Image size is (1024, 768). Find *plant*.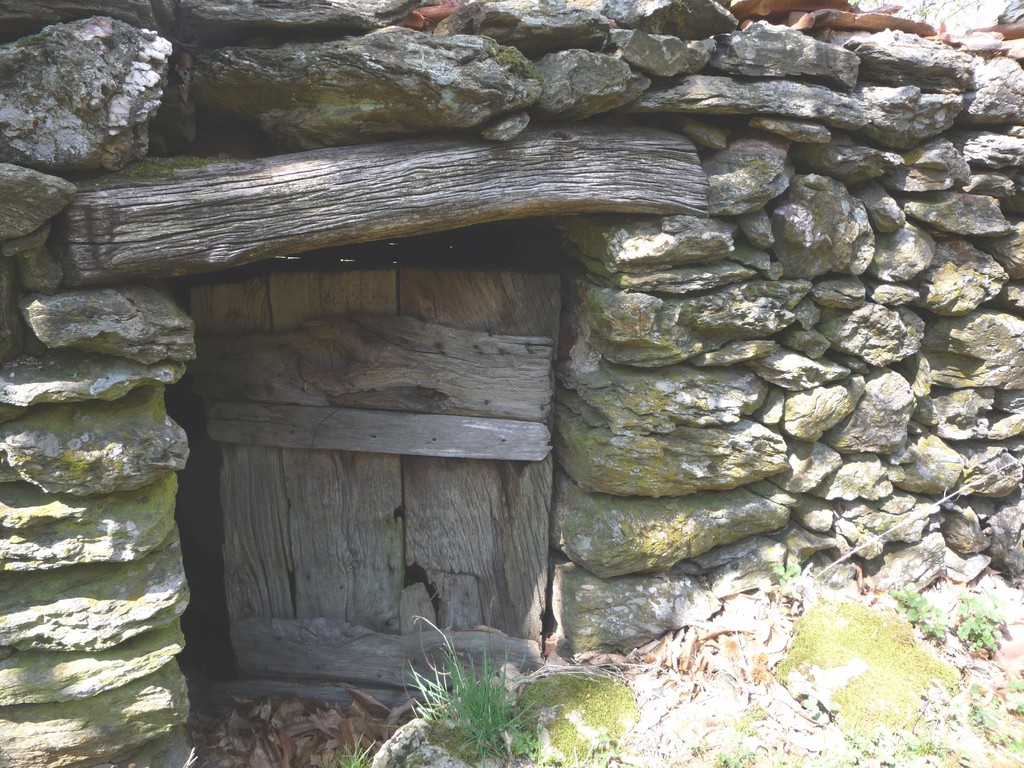
<bbox>888, 728, 956, 767</bbox>.
